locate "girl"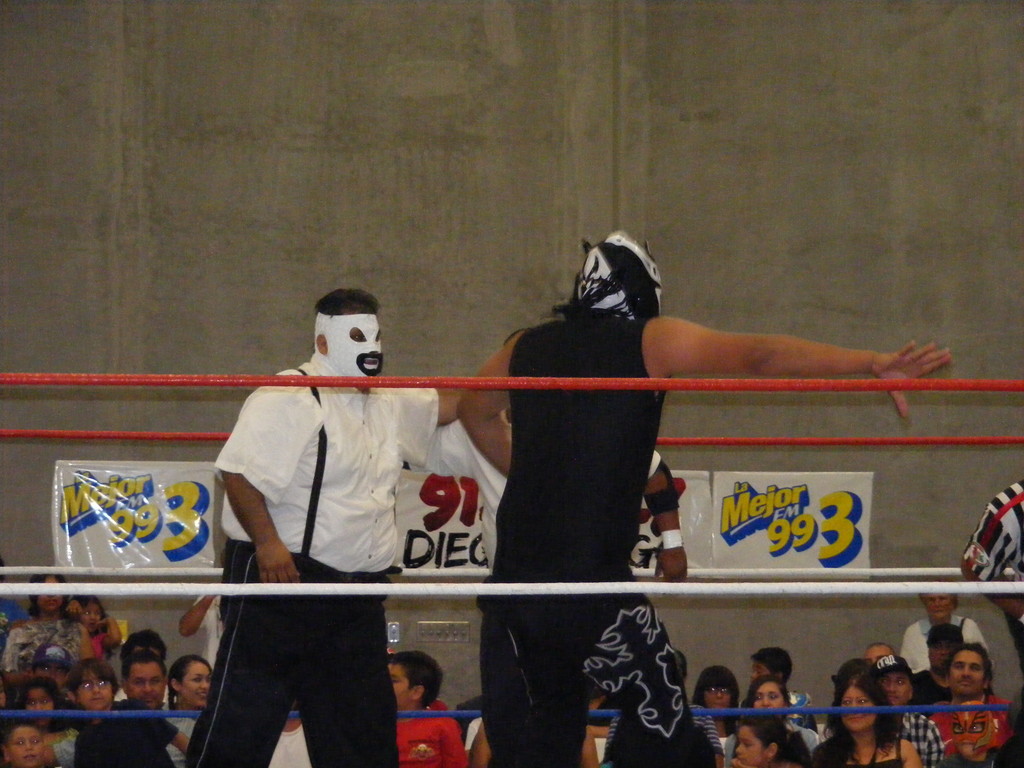
<region>808, 666, 923, 767</region>
